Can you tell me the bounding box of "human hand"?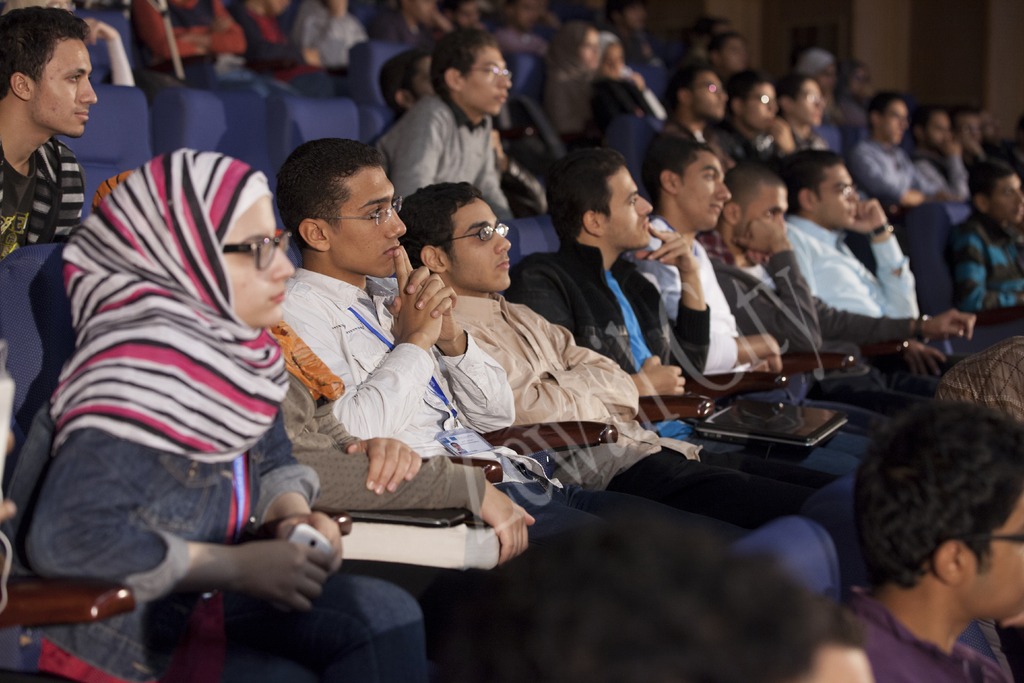
rect(636, 220, 697, 270).
